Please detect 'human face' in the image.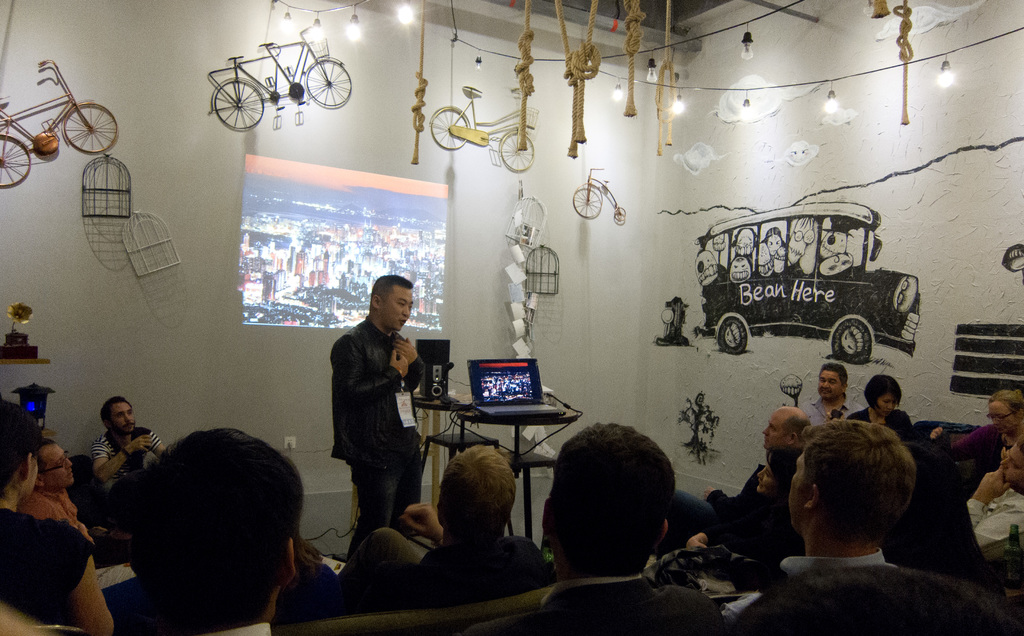
(x1=43, y1=445, x2=75, y2=487).
